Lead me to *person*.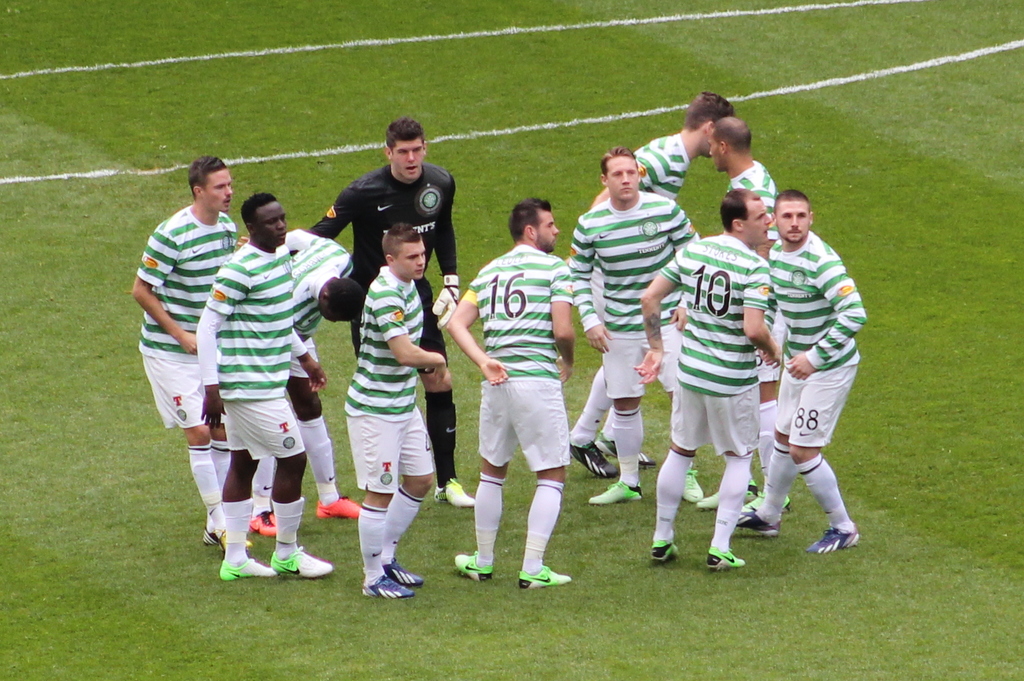
Lead to l=696, t=113, r=797, b=525.
